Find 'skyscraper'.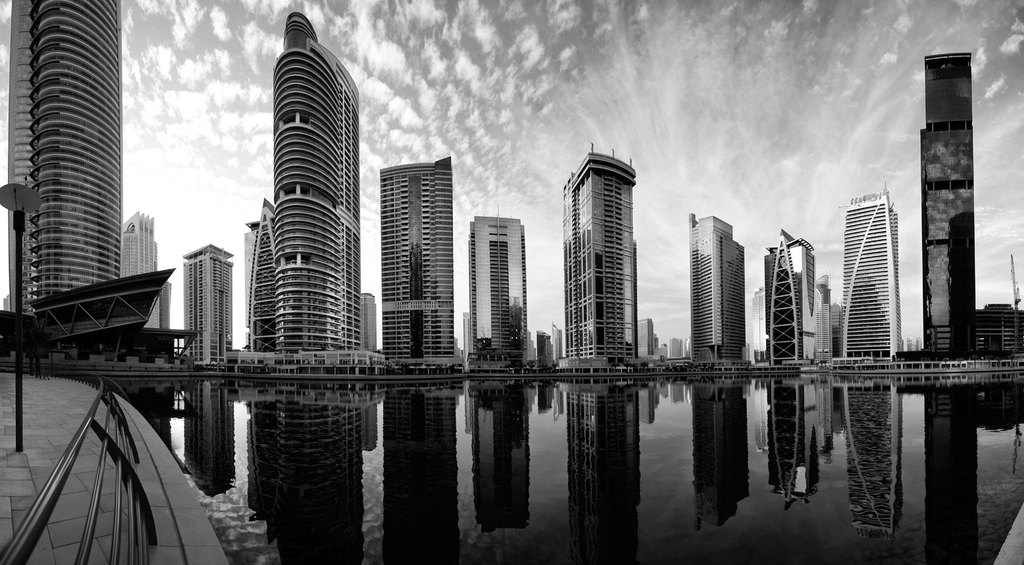
bbox=[684, 208, 751, 367].
